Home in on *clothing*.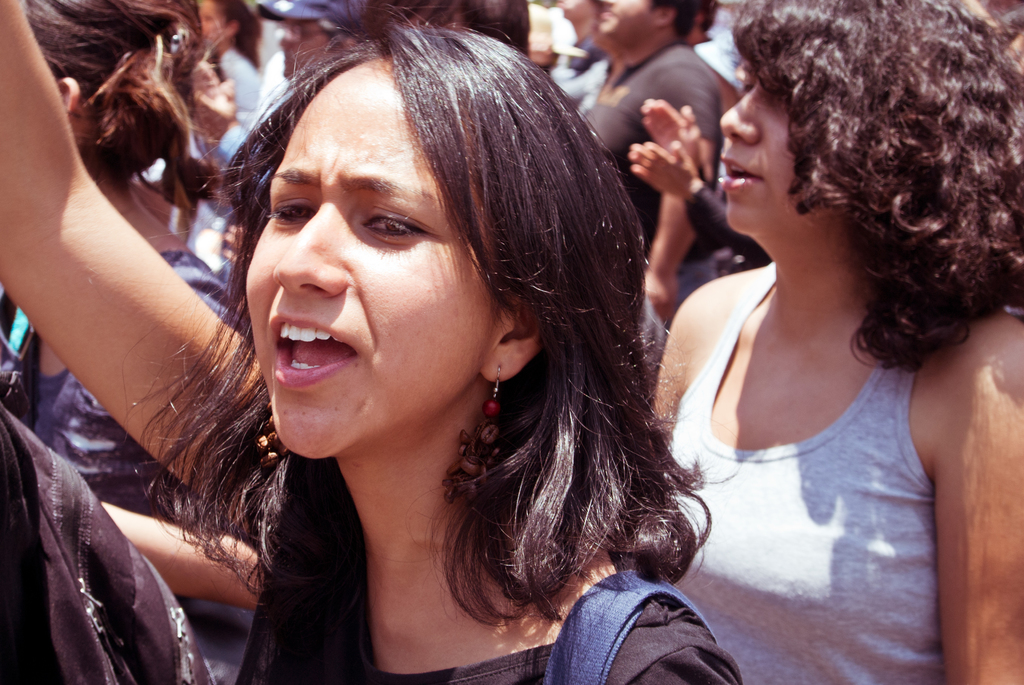
Homed in at (left=586, top=32, right=743, bottom=395).
